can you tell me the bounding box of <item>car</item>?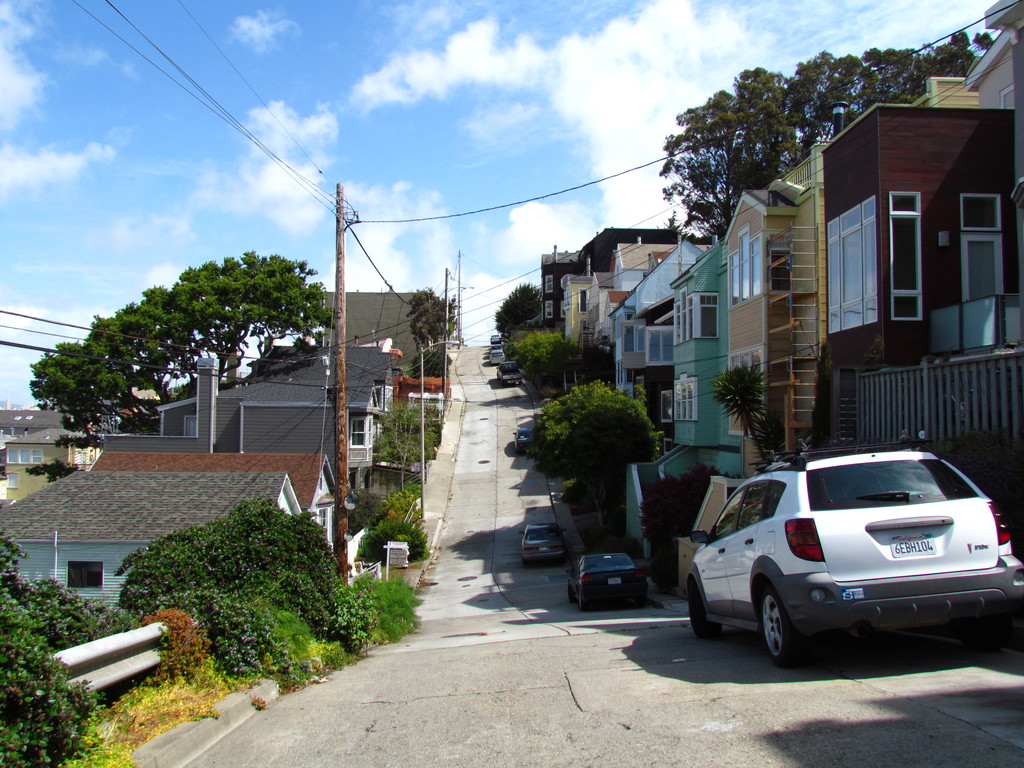
region(561, 541, 649, 613).
